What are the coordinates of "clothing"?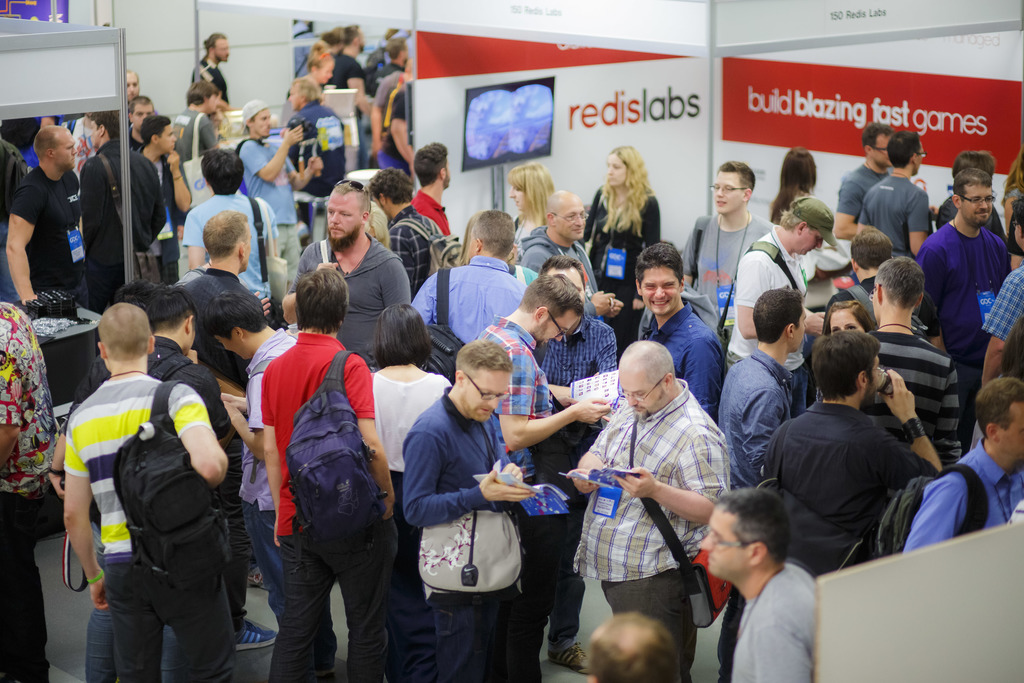
(523,220,605,311).
